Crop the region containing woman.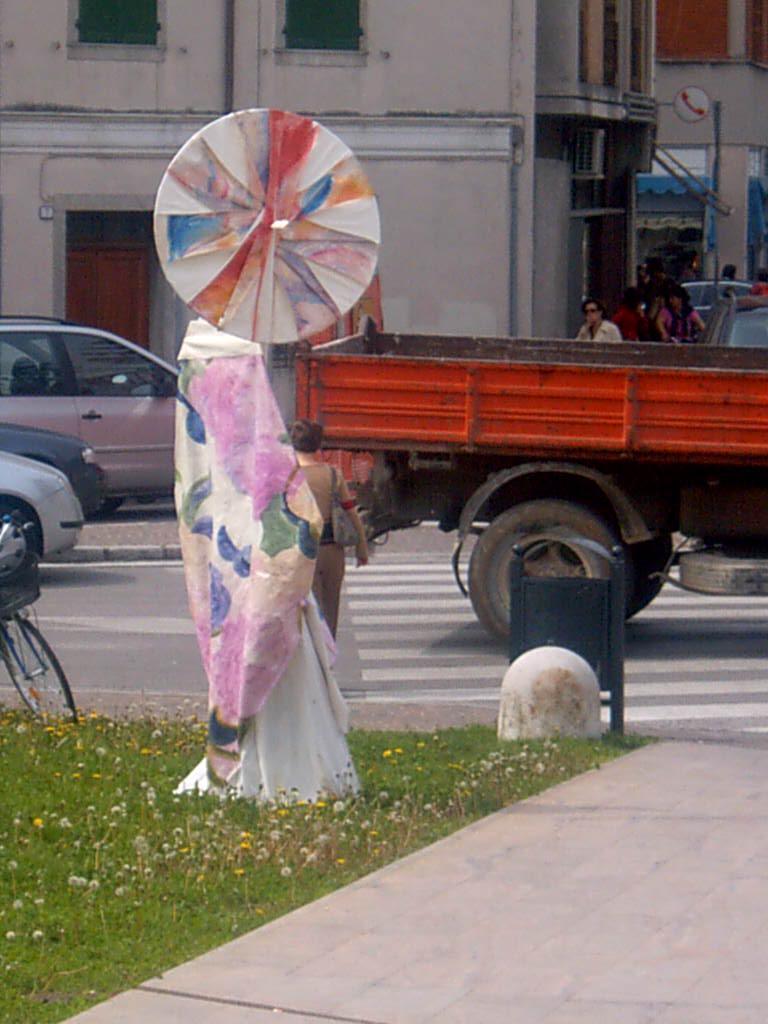
Crop region: left=299, top=421, right=371, bottom=641.
